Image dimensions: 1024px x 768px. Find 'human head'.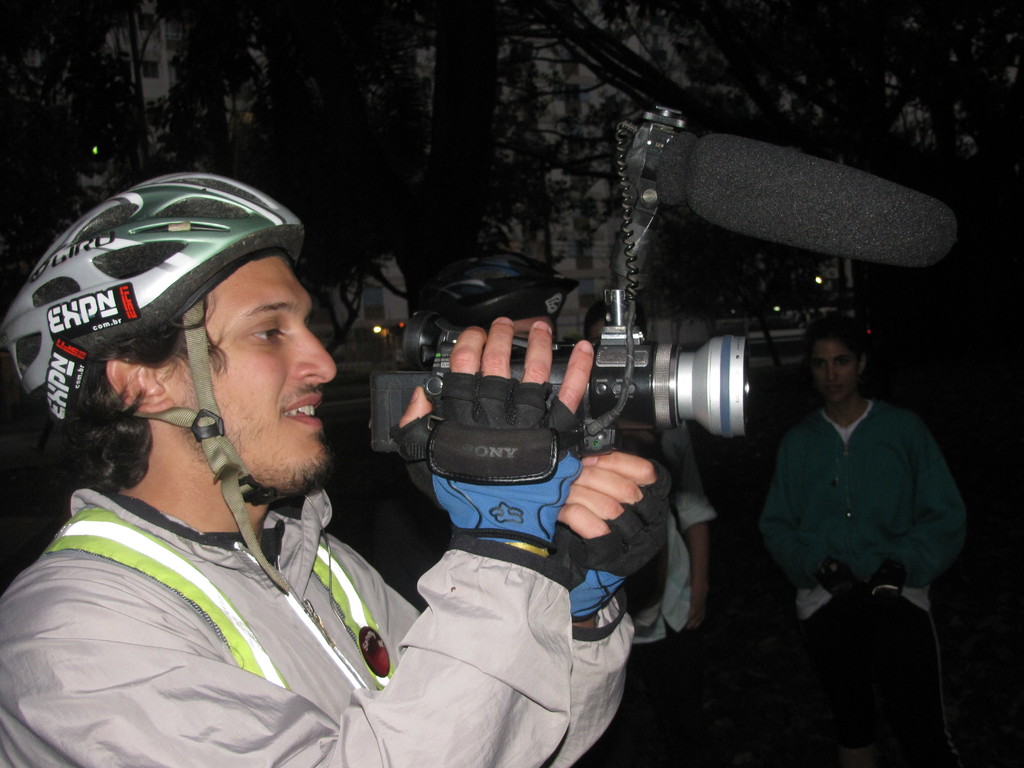
BBox(13, 173, 326, 492).
